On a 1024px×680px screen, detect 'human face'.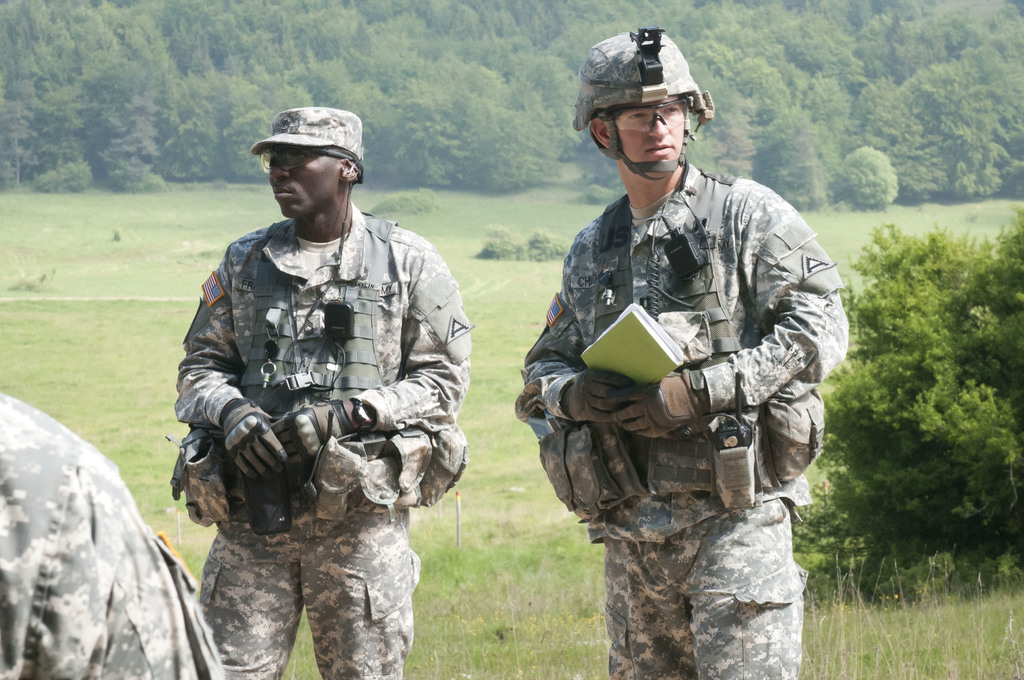
[273, 149, 343, 217].
